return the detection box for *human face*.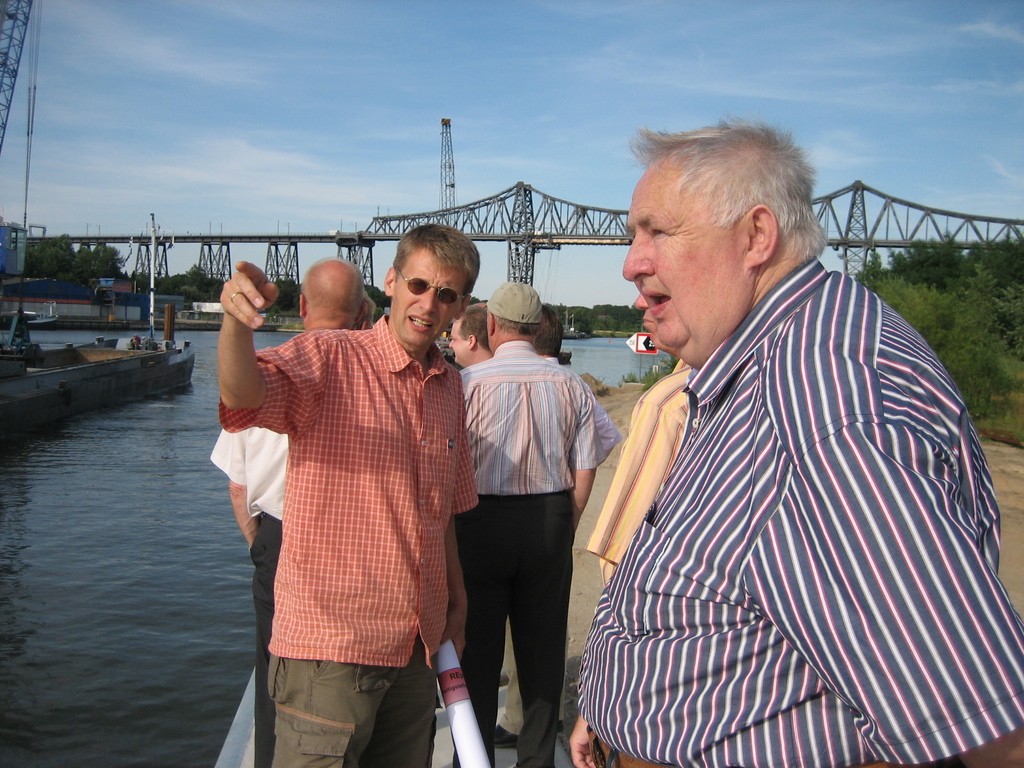
(636,298,666,343).
